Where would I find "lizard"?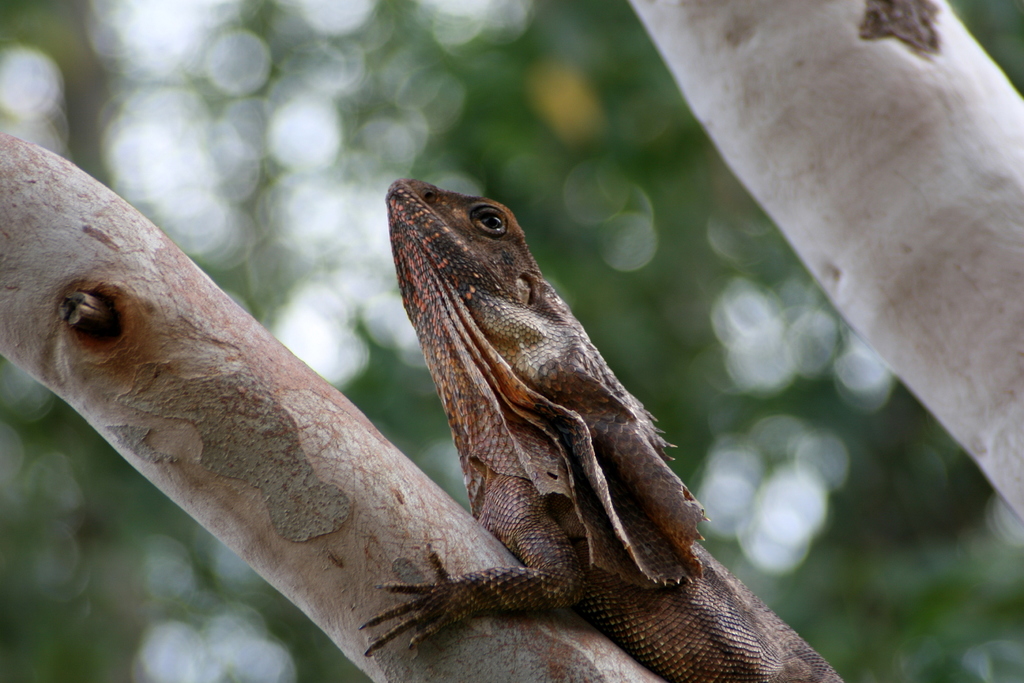
At <region>356, 165, 840, 682</region>.
